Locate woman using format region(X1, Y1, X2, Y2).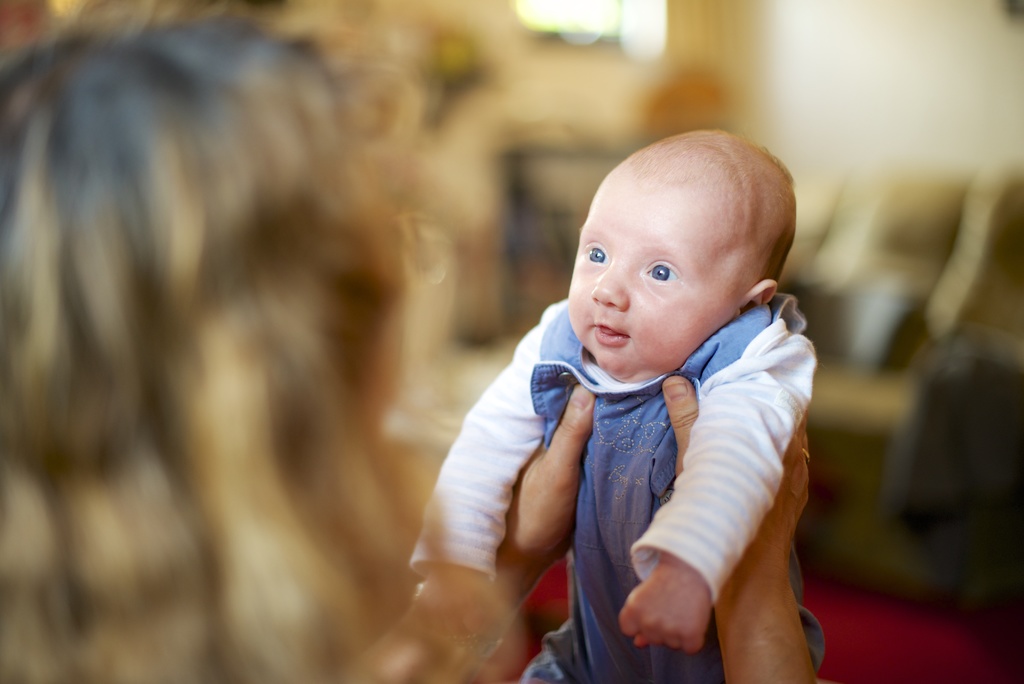
region(0, 0, 525, 683).
